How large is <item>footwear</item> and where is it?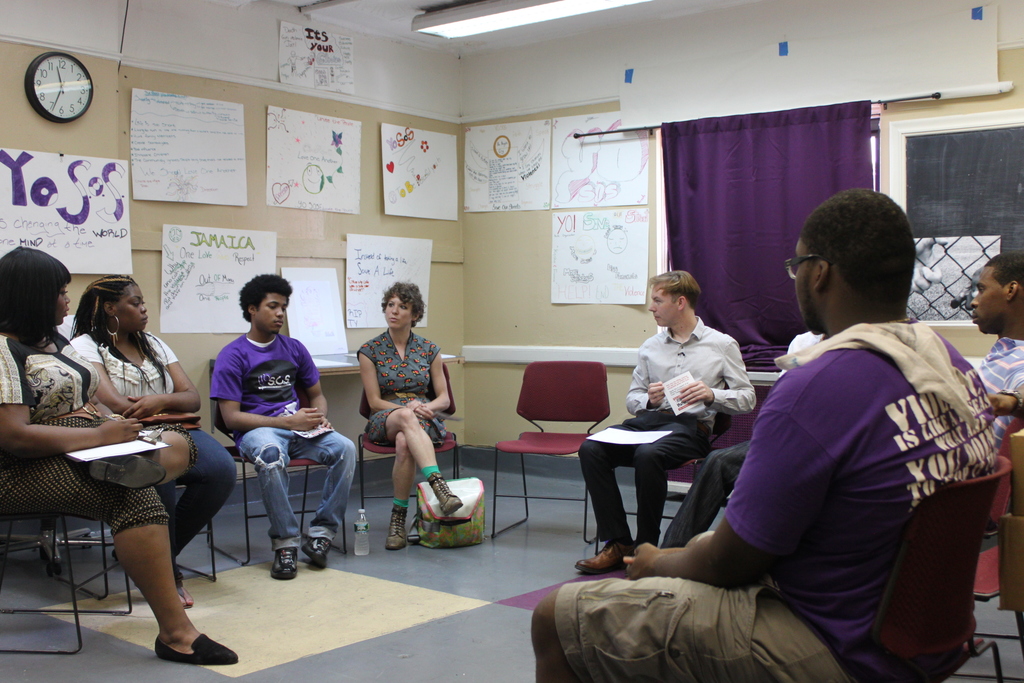
Bounding box: select_region(151, 628, 237, 661).
